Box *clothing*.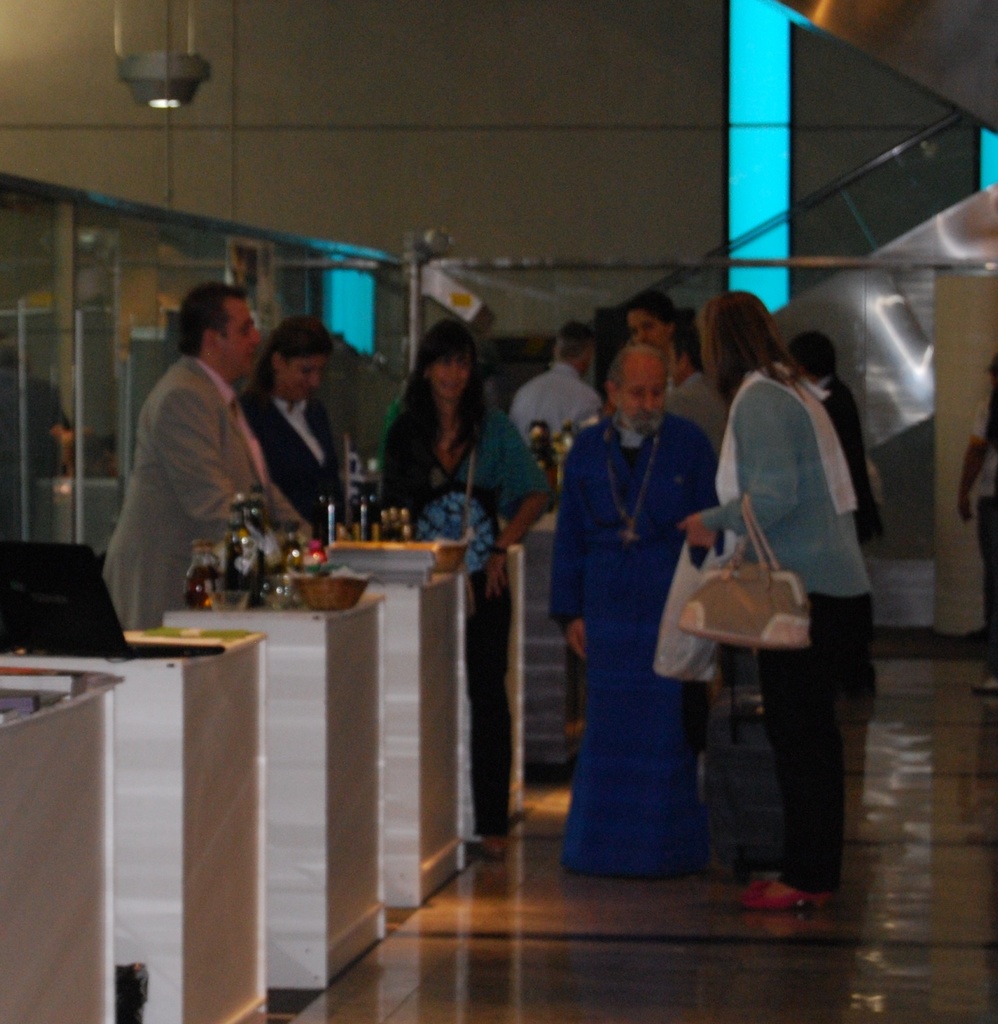
(505, 362, 598, 447).
